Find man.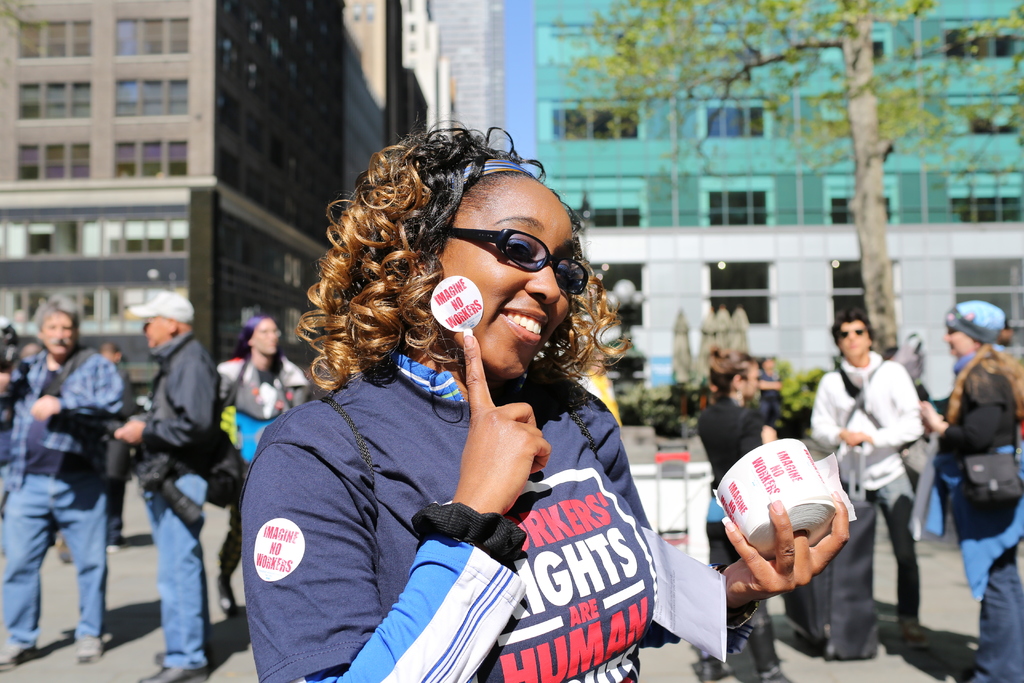
box(123, 283, 223, 682).
